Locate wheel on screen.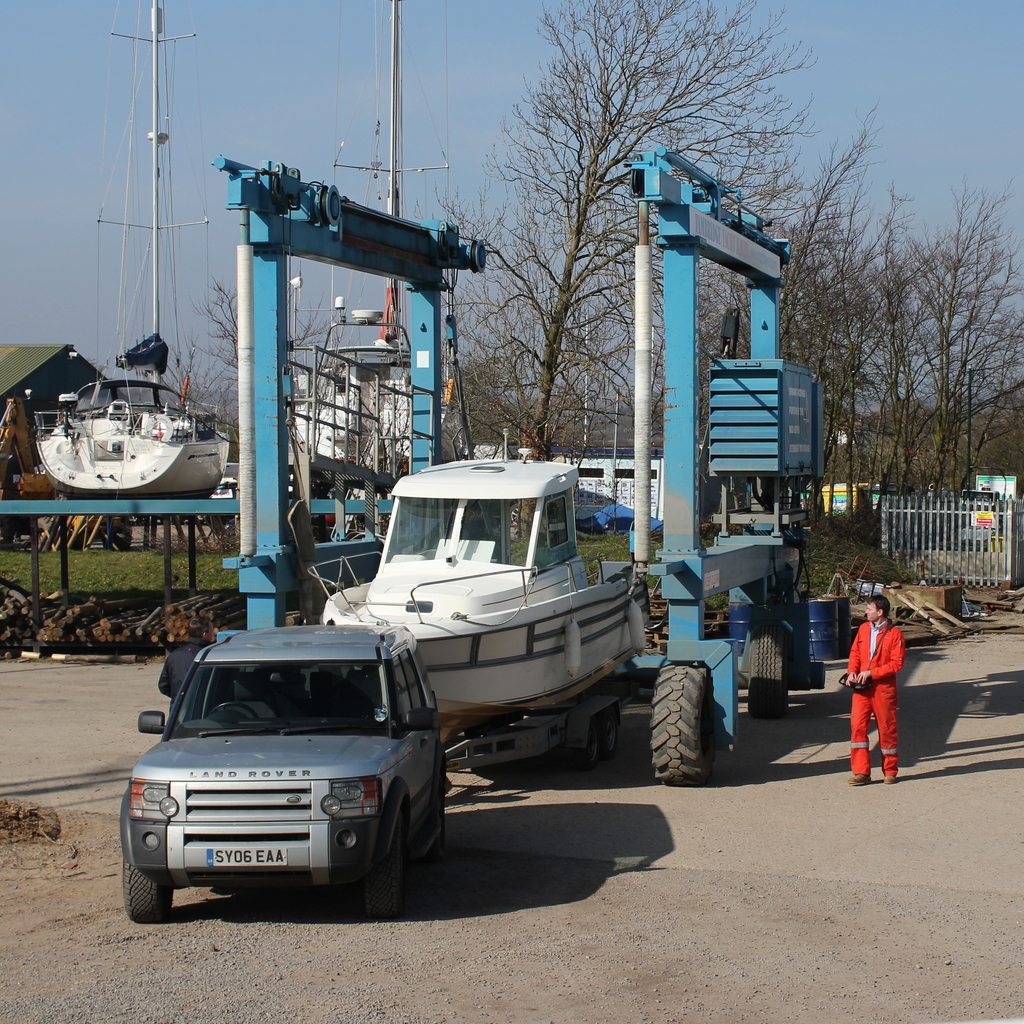
On screen at [x1=753, y1=622, x2=794, y2=719].
